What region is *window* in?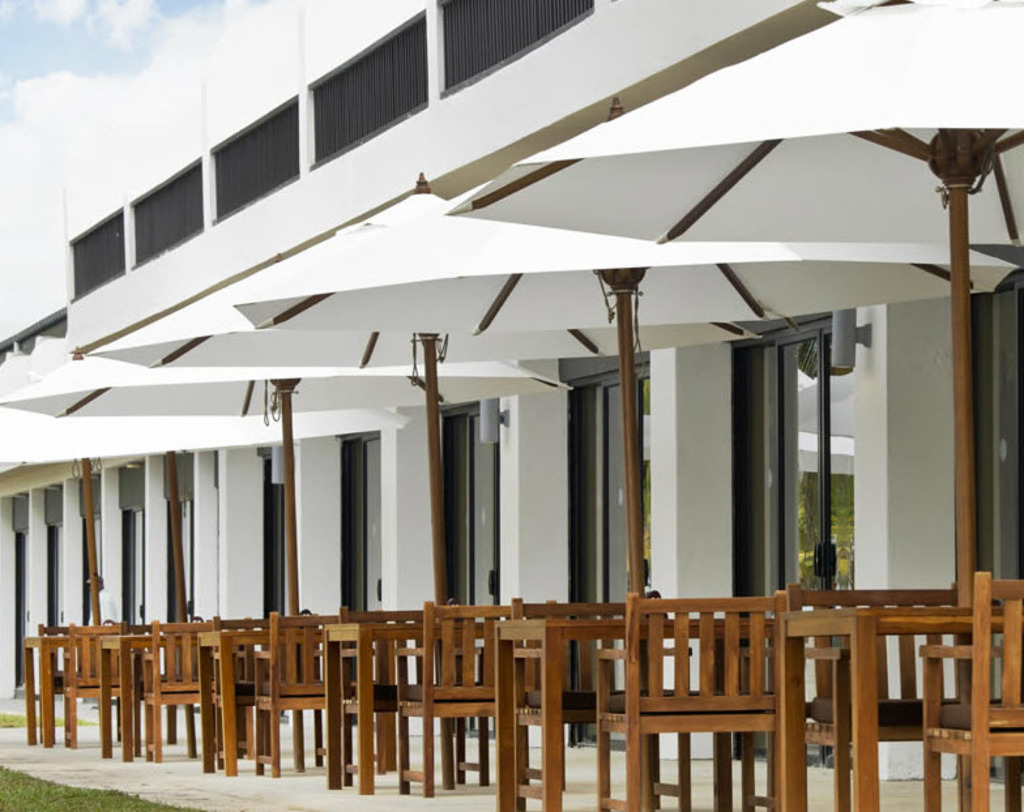
[left=435, top=0, right=596, bottom=93].
